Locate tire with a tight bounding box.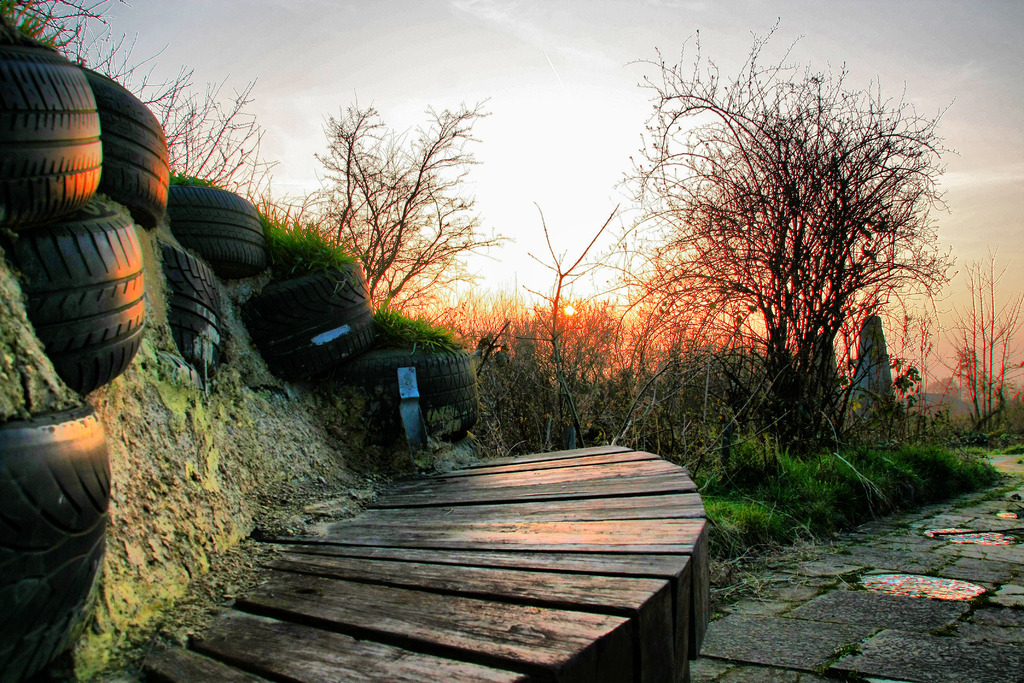
bbox=(173, 186, 266, 273).
